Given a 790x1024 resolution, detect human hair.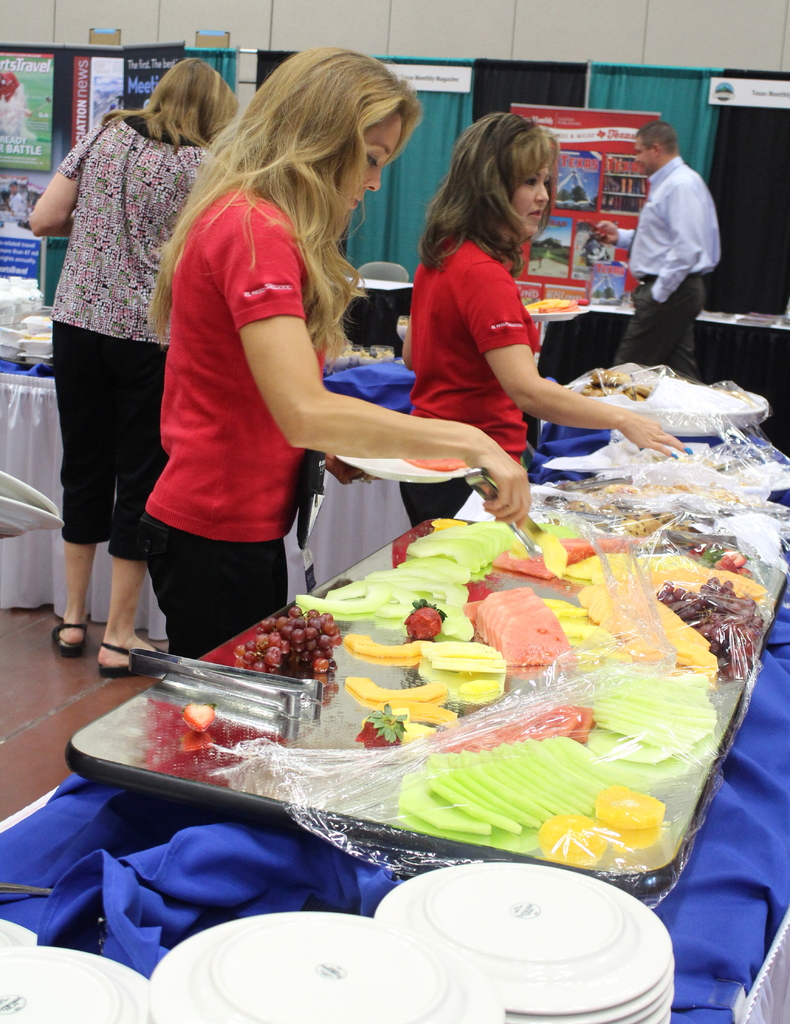
124:36:220:152.
